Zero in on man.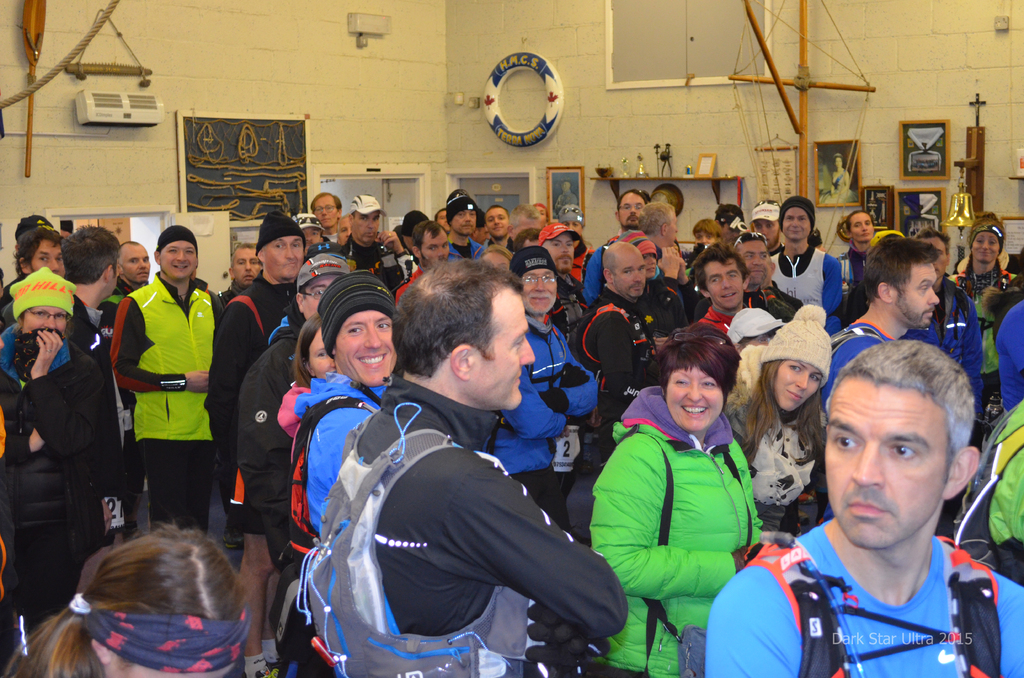
Zeroed in: 564,239,660,472.
